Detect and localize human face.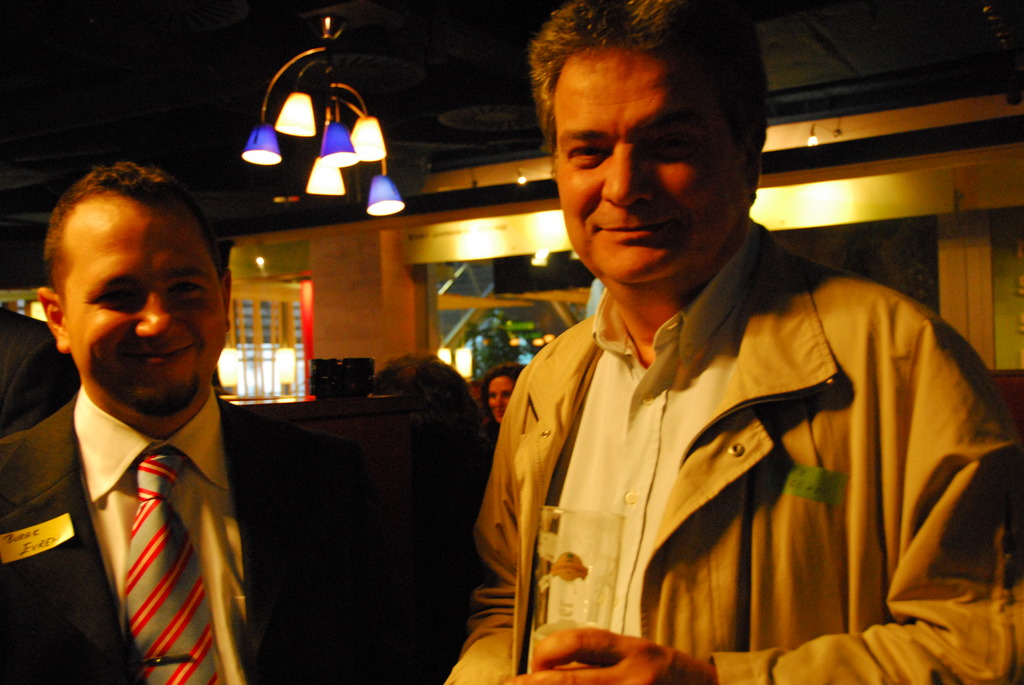
Localized at [68, 198, 230, 423].
